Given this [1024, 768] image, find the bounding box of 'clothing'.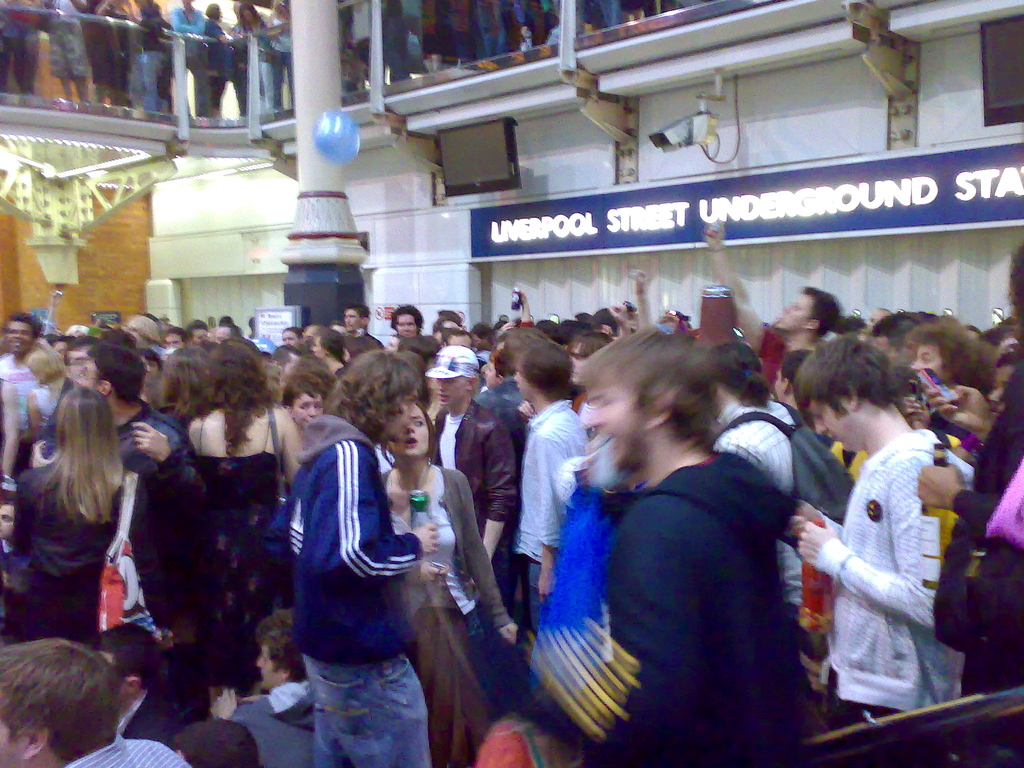
10:442:143:651.
